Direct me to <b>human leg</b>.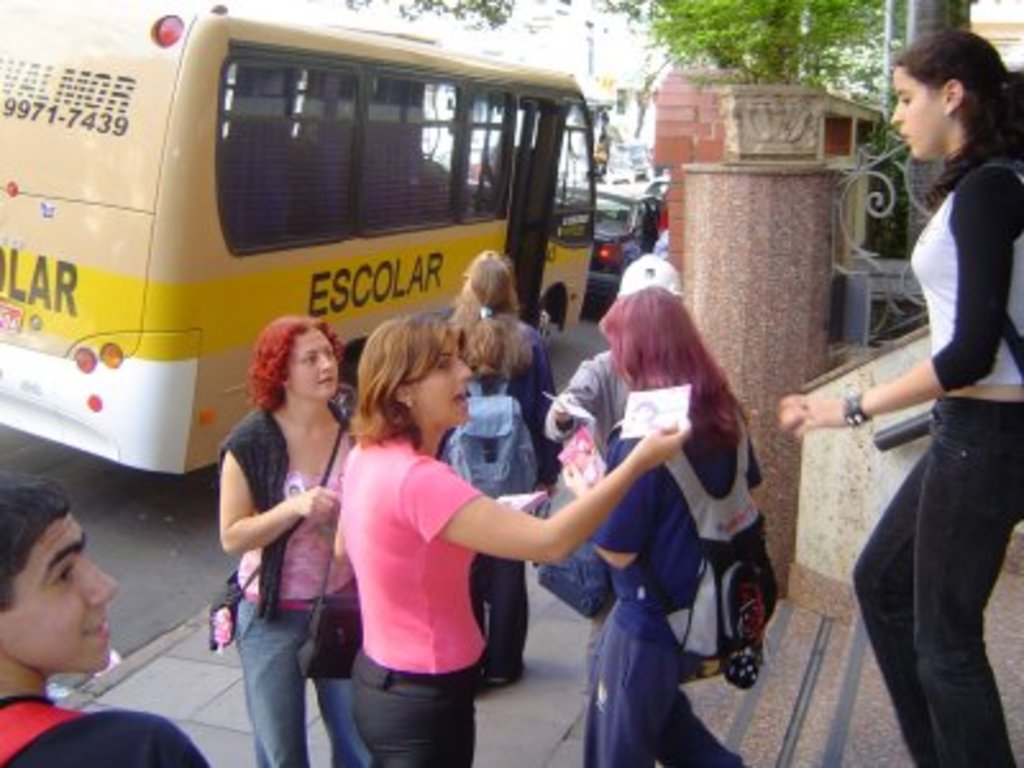
Direction: {"left": 847, "top": 453, "right": 919, "bottom": 765}.
